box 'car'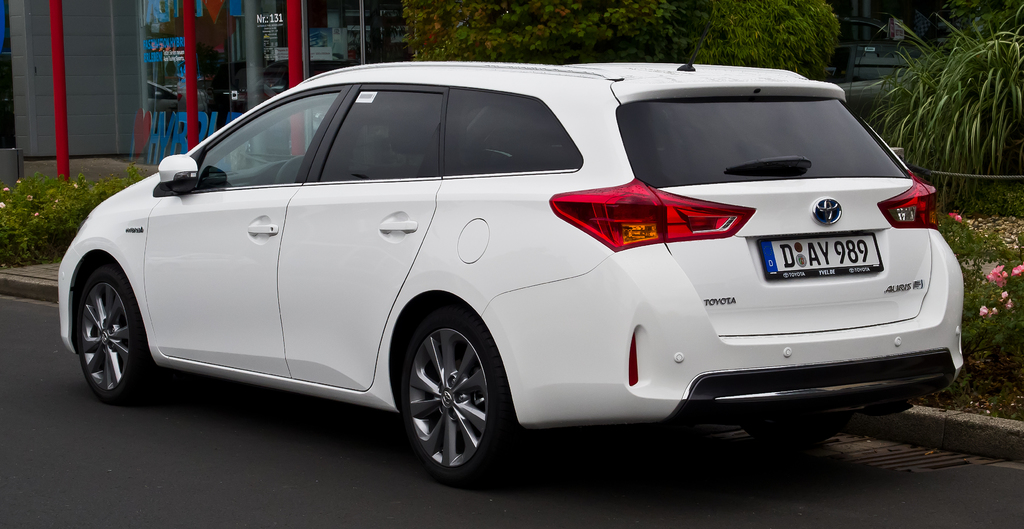
box=[58, 19, 966, 494]
